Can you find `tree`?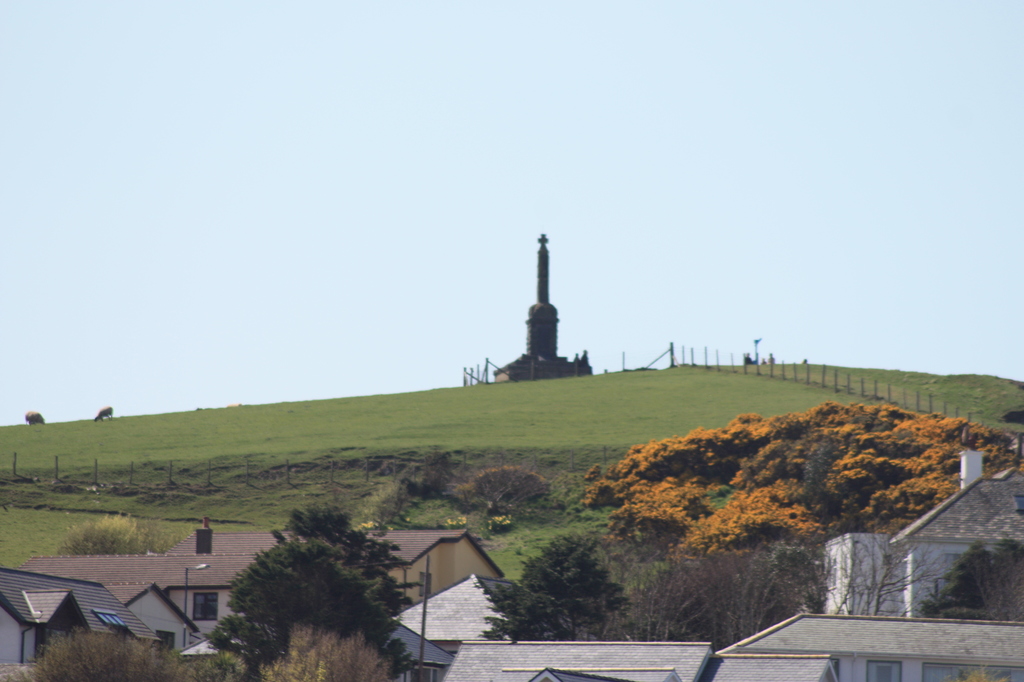
Yes, bounding box: crop(204, 499, 423, 681).
